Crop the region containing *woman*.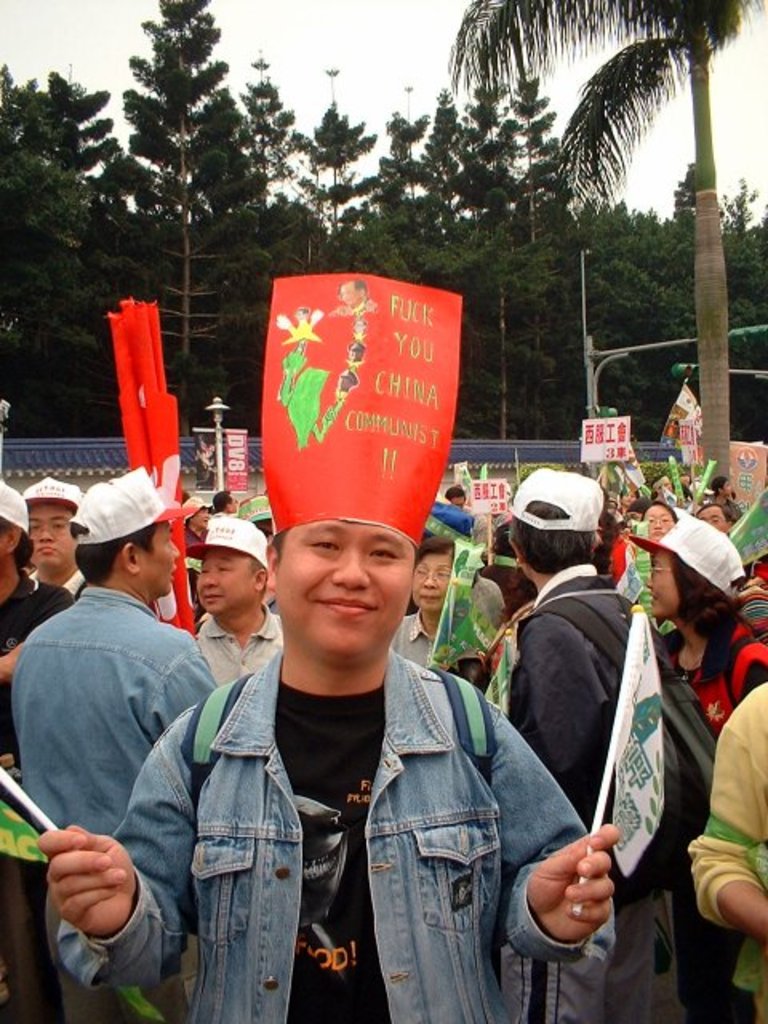
Crop region: (x1=390, y1=531, x2=453, y2=672).
